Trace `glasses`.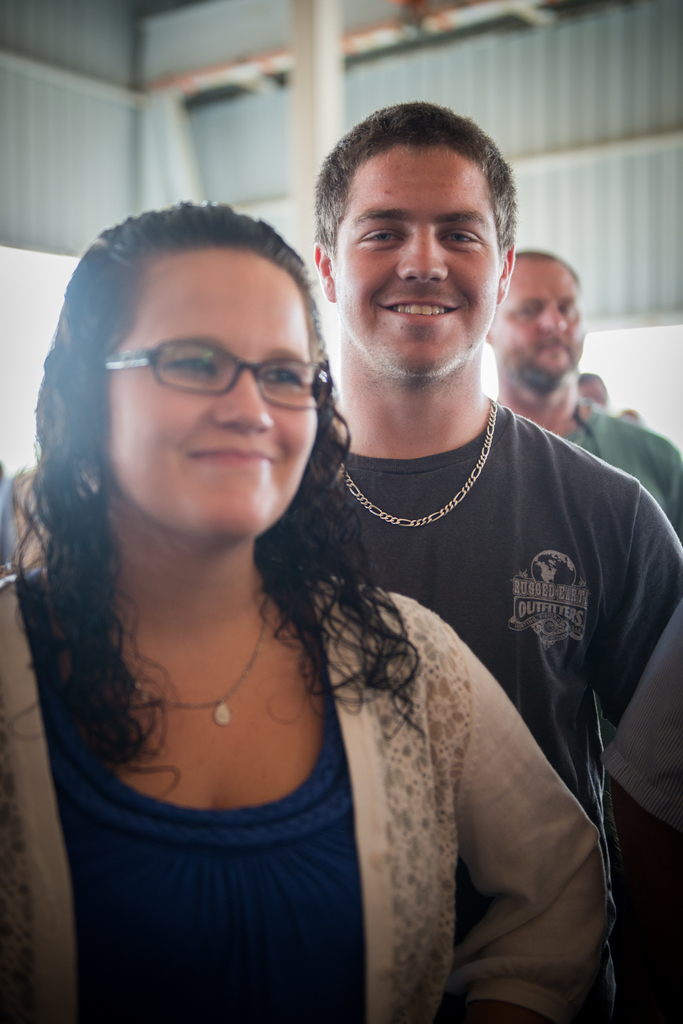
Traced to 93 328 325 404.
